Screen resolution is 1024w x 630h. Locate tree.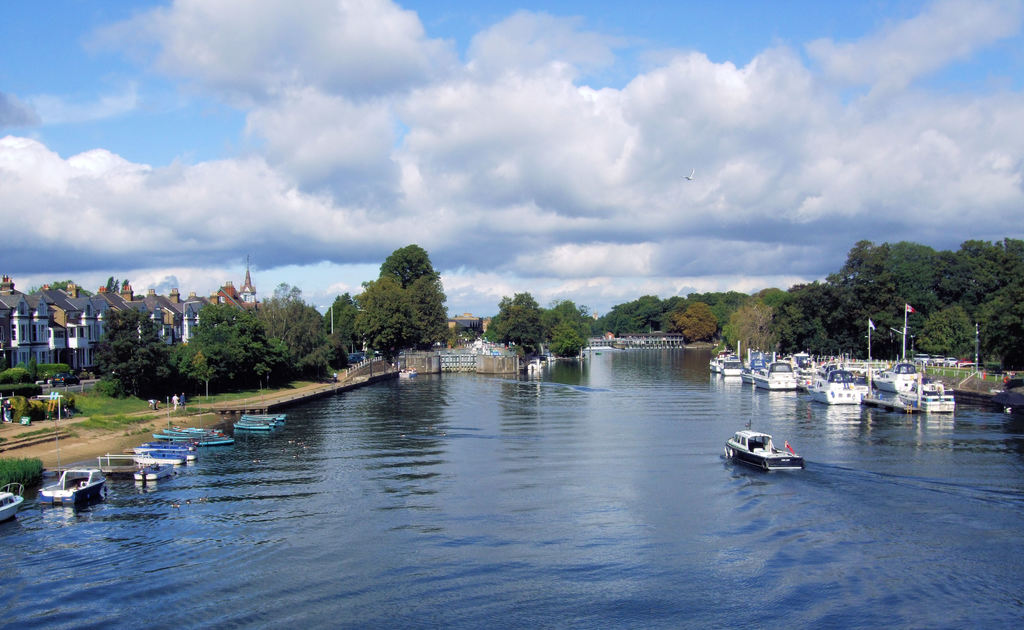
pyautogui.locateOnScreen(258, 335, 302, 386).
